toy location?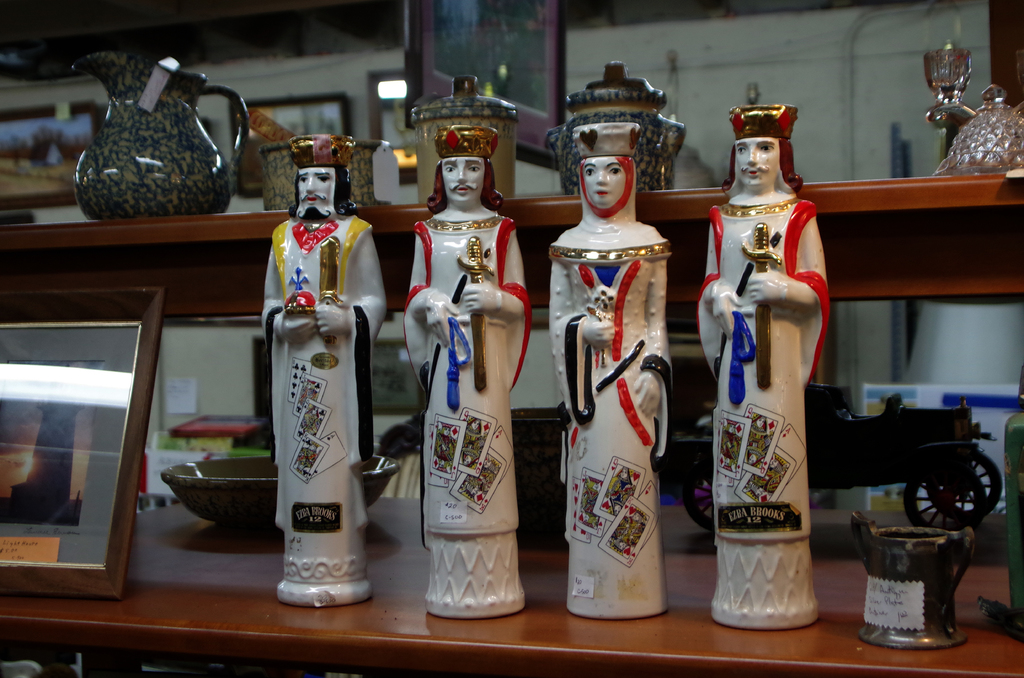
BBox(550, 60, 695, 195)
